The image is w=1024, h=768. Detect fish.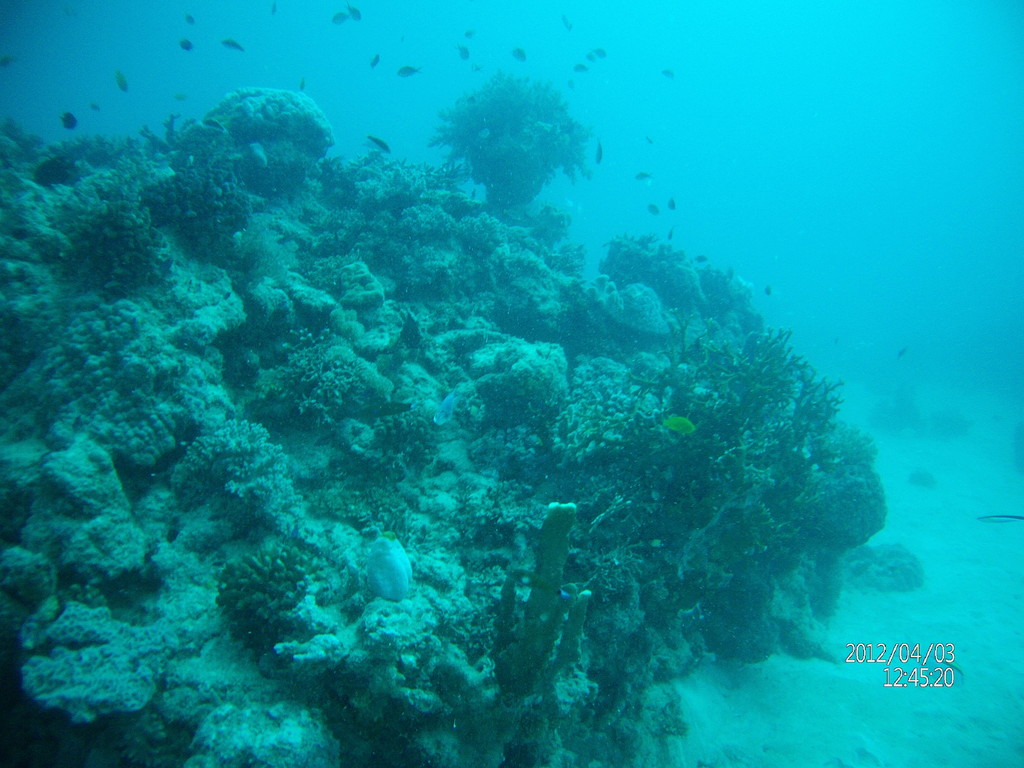
Detection: <bbox>362, 134, 388, 152</bbox>.
